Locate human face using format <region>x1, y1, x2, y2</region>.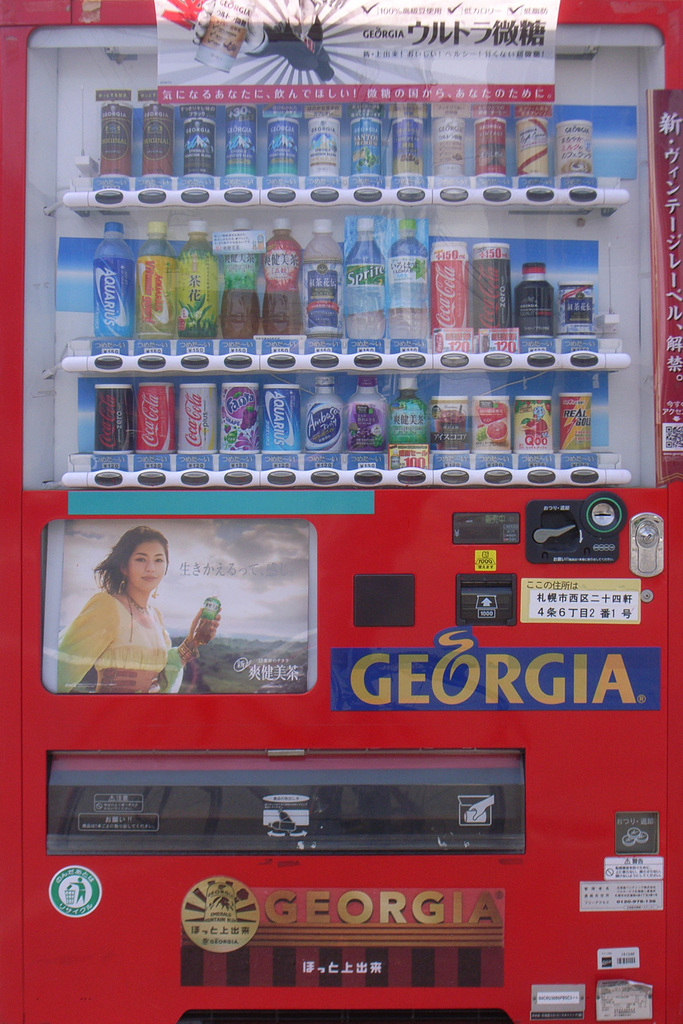
<region>130, 543, 165, 596</region>.
